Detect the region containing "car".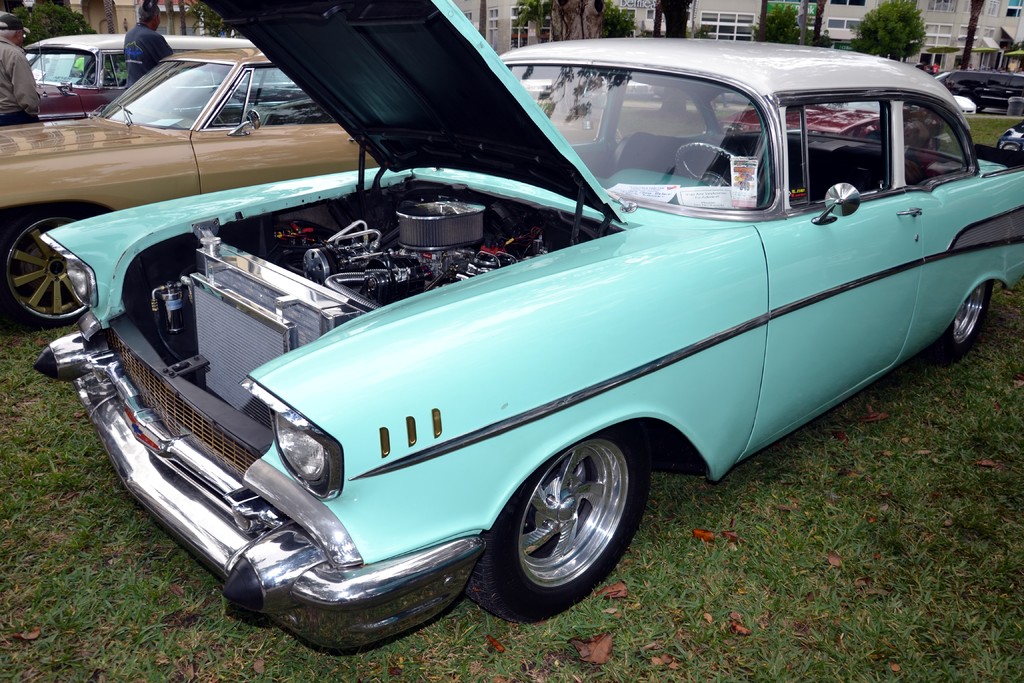
bbox=(929, 60, 1023, 113).
